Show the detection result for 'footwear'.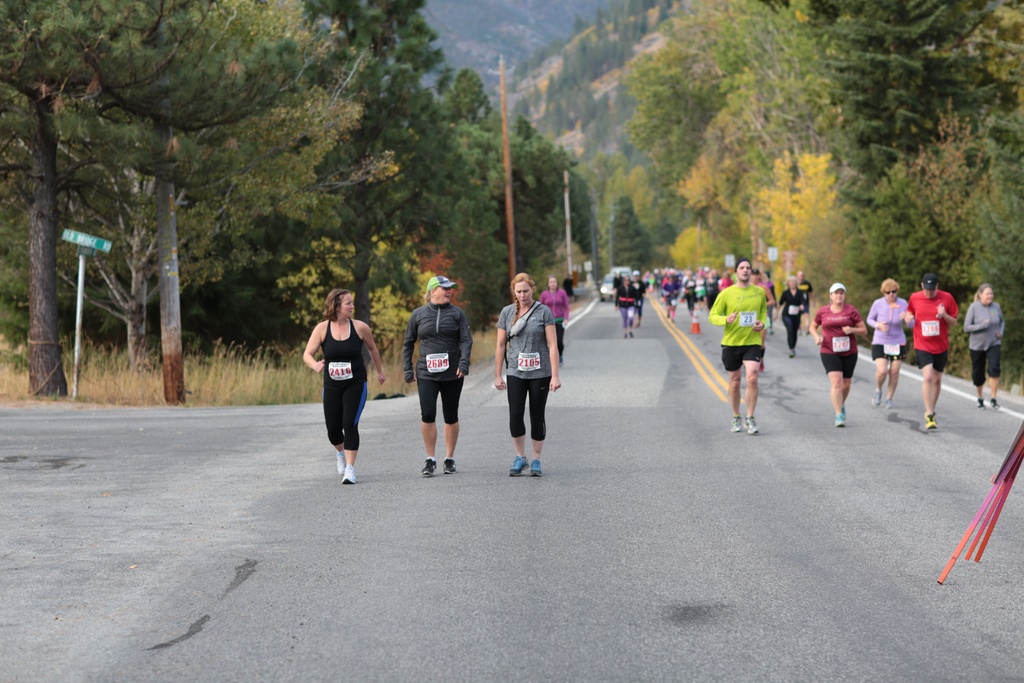
x1=787 y1=352 x2=796 y2=359.
